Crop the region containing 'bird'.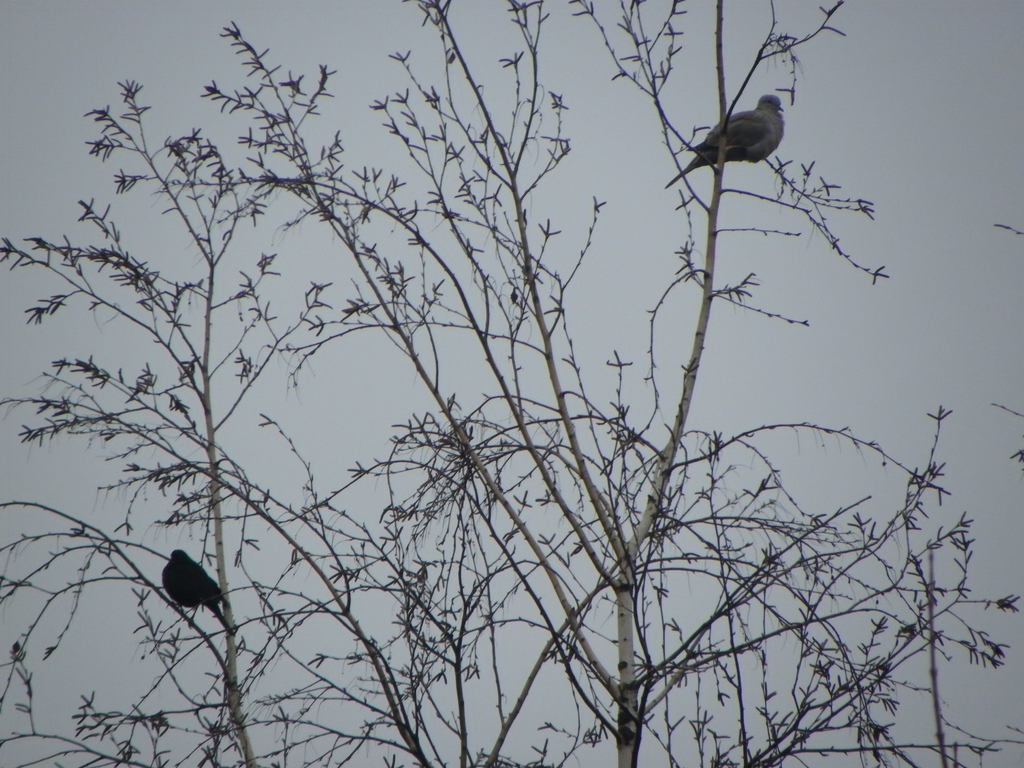
Crop region: 132 555 221 634.
